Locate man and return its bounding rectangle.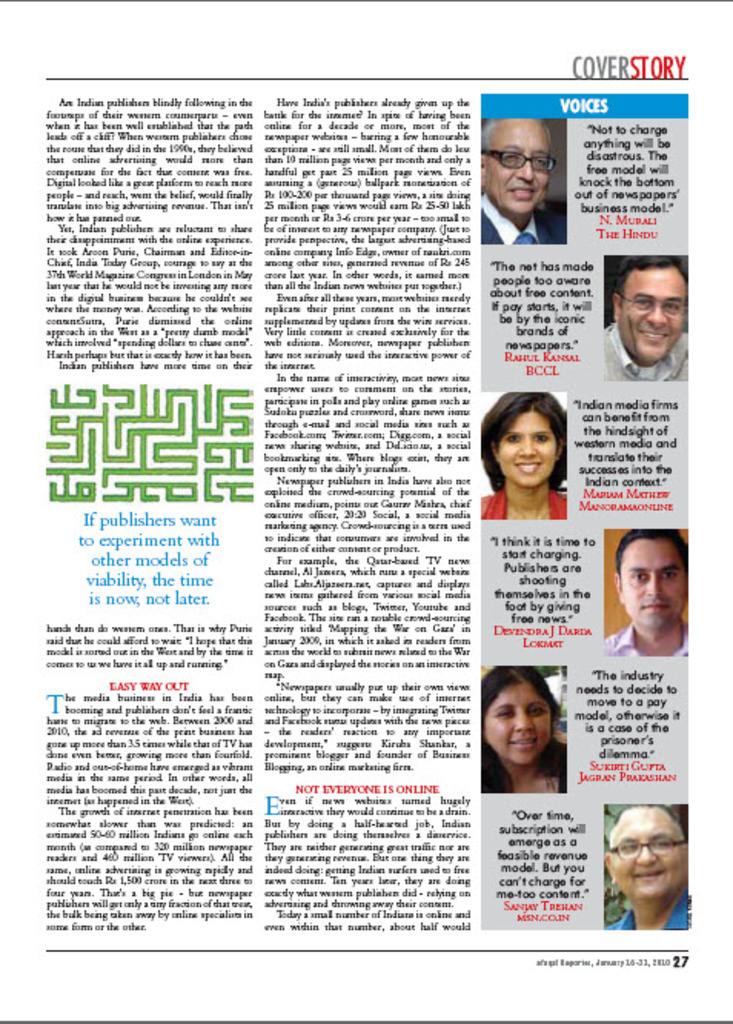
region(601, 258, 687, 383).
